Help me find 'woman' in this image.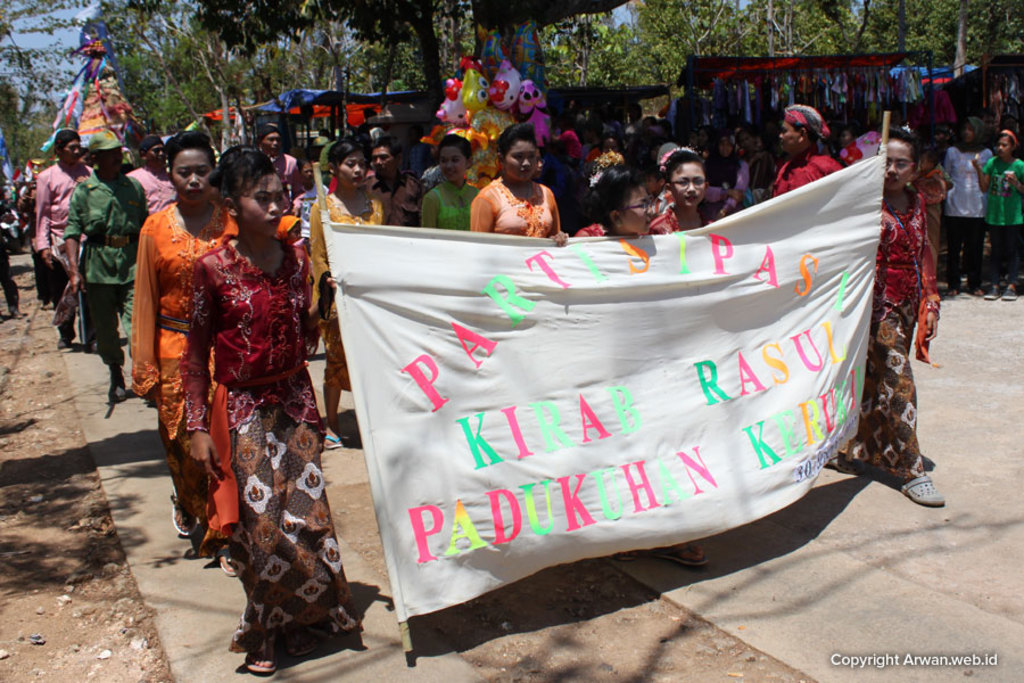
Found it: box(472, 146, 570, 233).
